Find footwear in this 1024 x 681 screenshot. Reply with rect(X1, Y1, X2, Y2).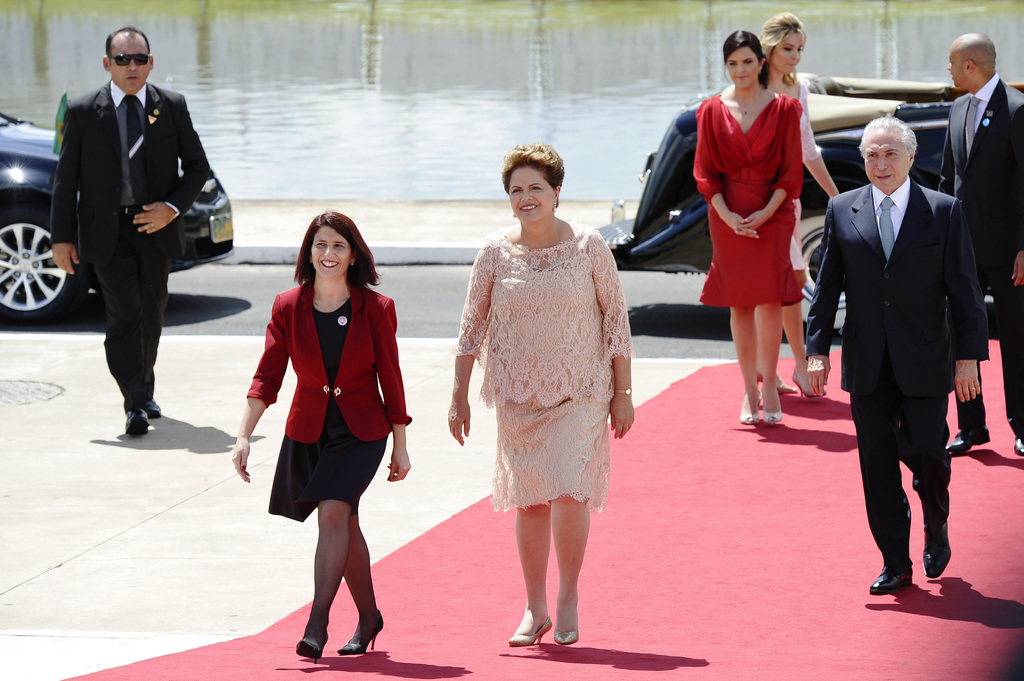
rect(499, 603, 552, 650).
